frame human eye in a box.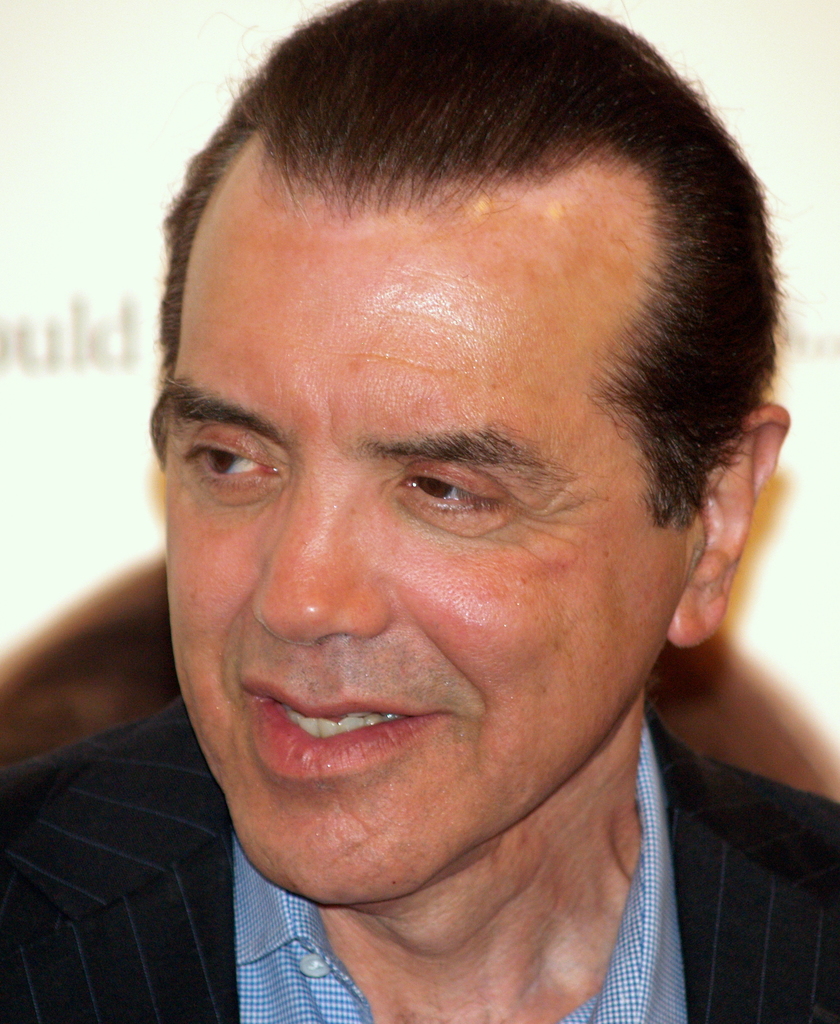
181/408/283/500.
